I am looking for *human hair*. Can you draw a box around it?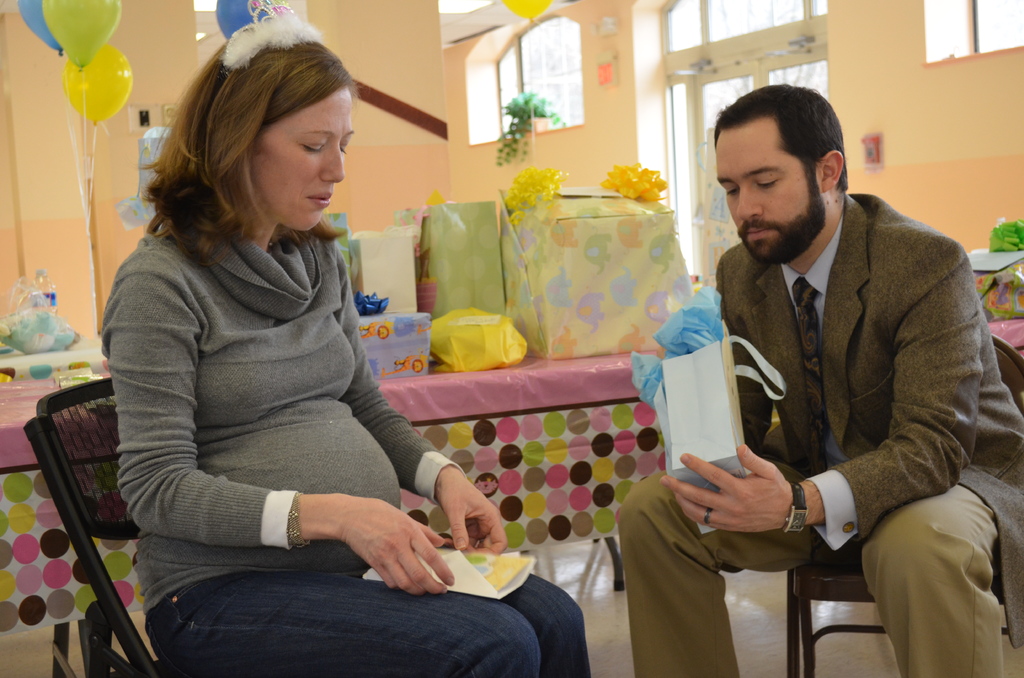
Sure, the bounding box is [712,79,847,198].
